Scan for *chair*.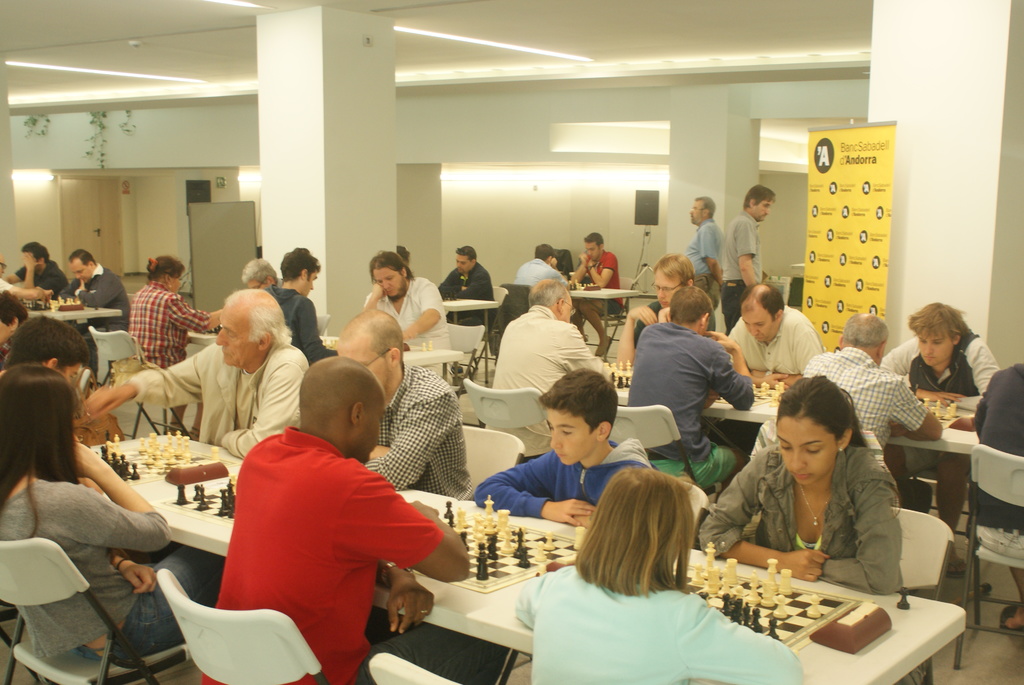
Scan result: 98, 297, 138, 381.
